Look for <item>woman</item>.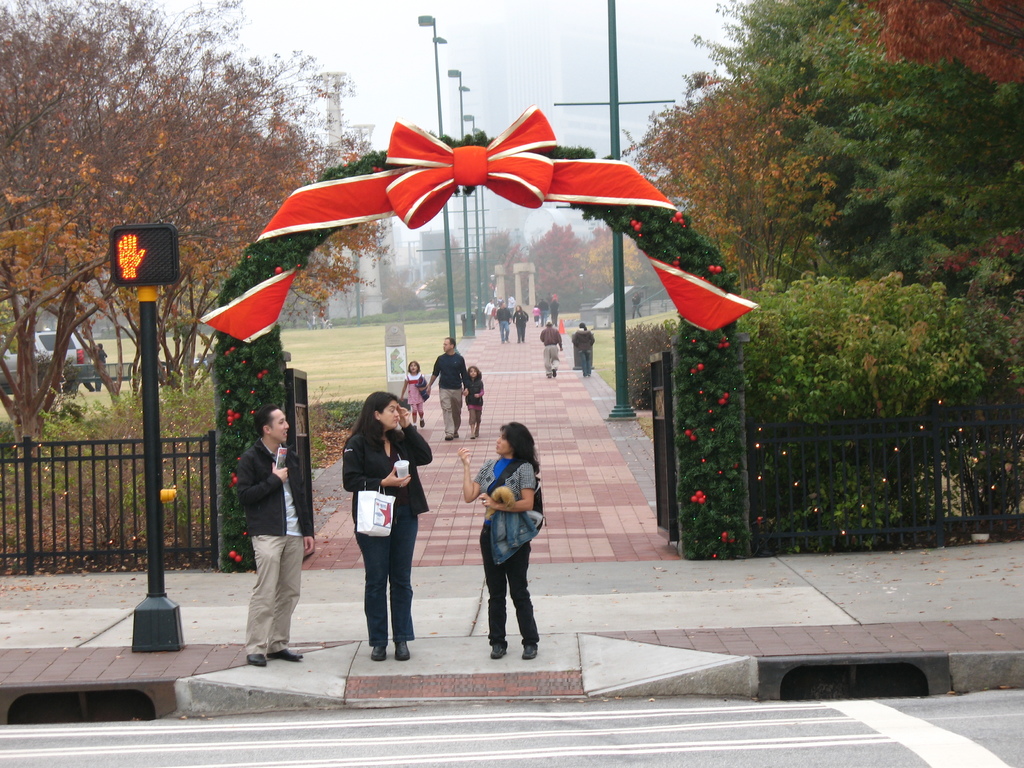
Found: box(340, 391, 433, 663).
